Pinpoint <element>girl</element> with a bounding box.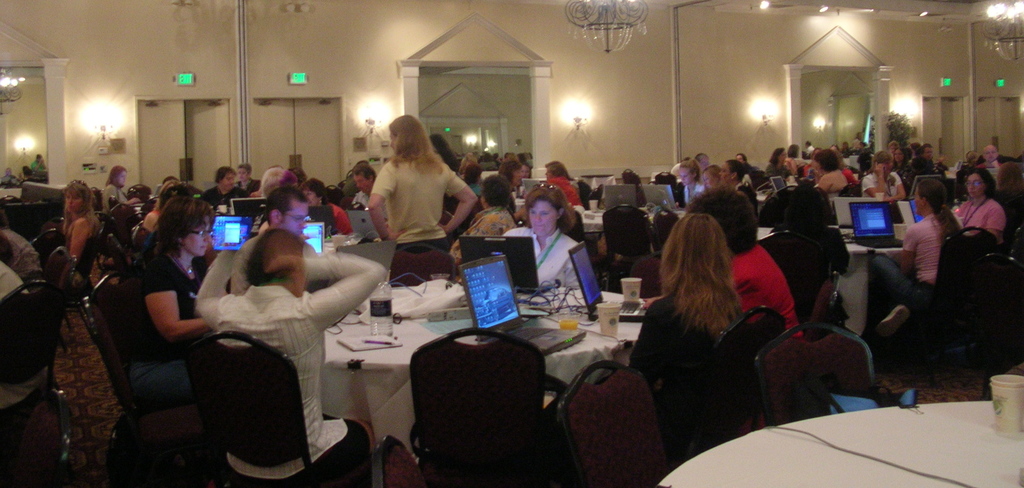
(x1=767, y1=145, x2=793, y2=180).
